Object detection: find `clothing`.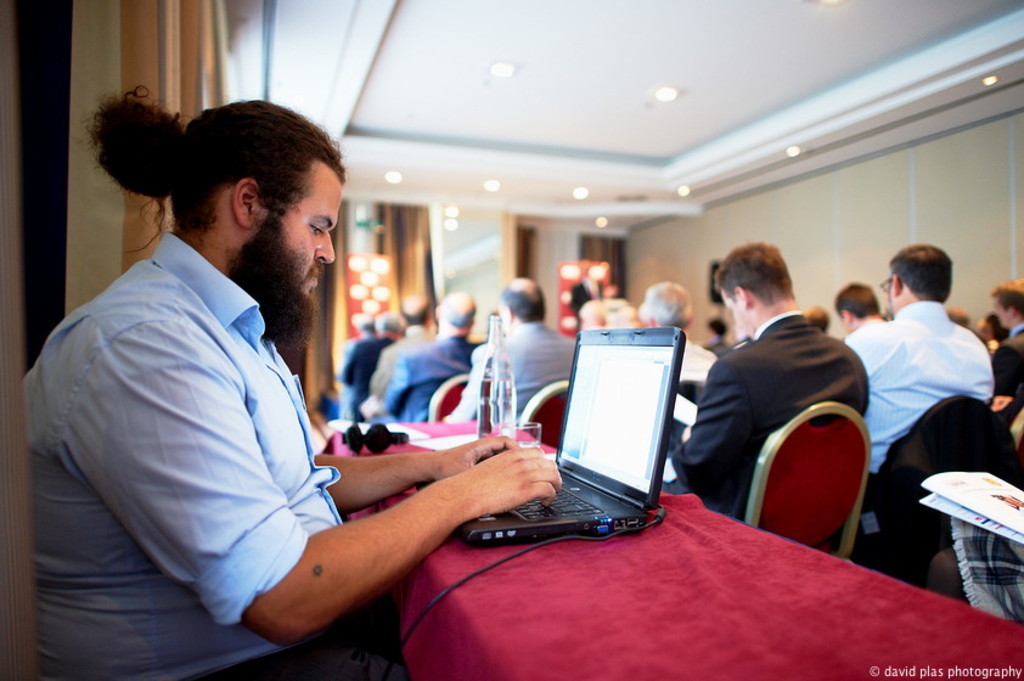
<region>441, 320, 578, 423</region>.
